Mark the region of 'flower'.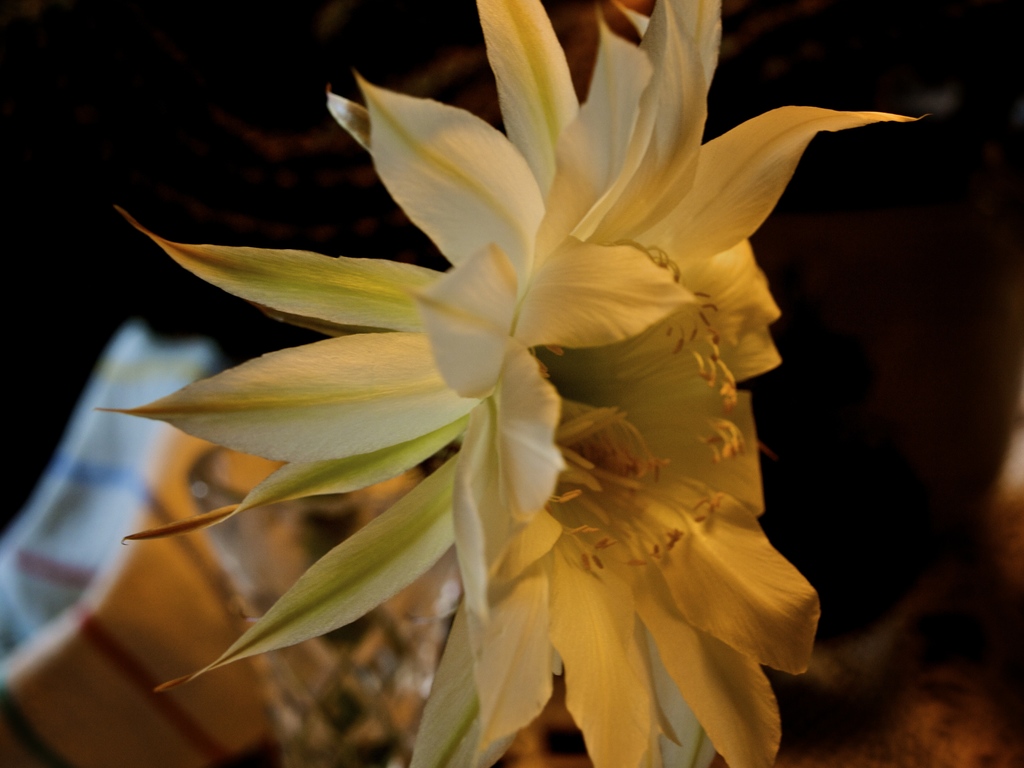
Region: [124, 0, 879, 734].
